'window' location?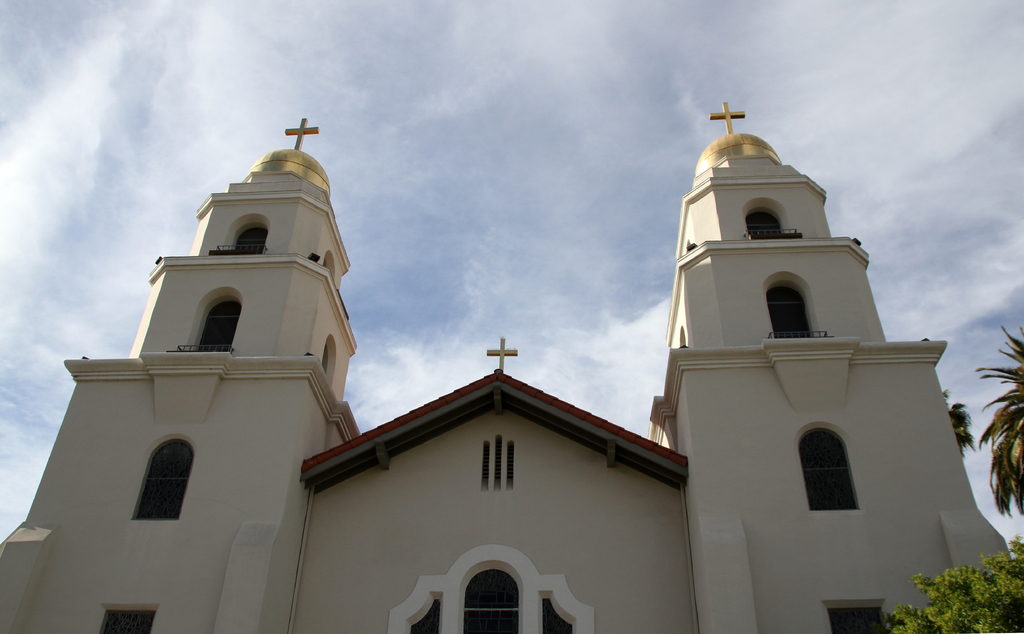
(left=799, top=425, right=855, bottom=516)
